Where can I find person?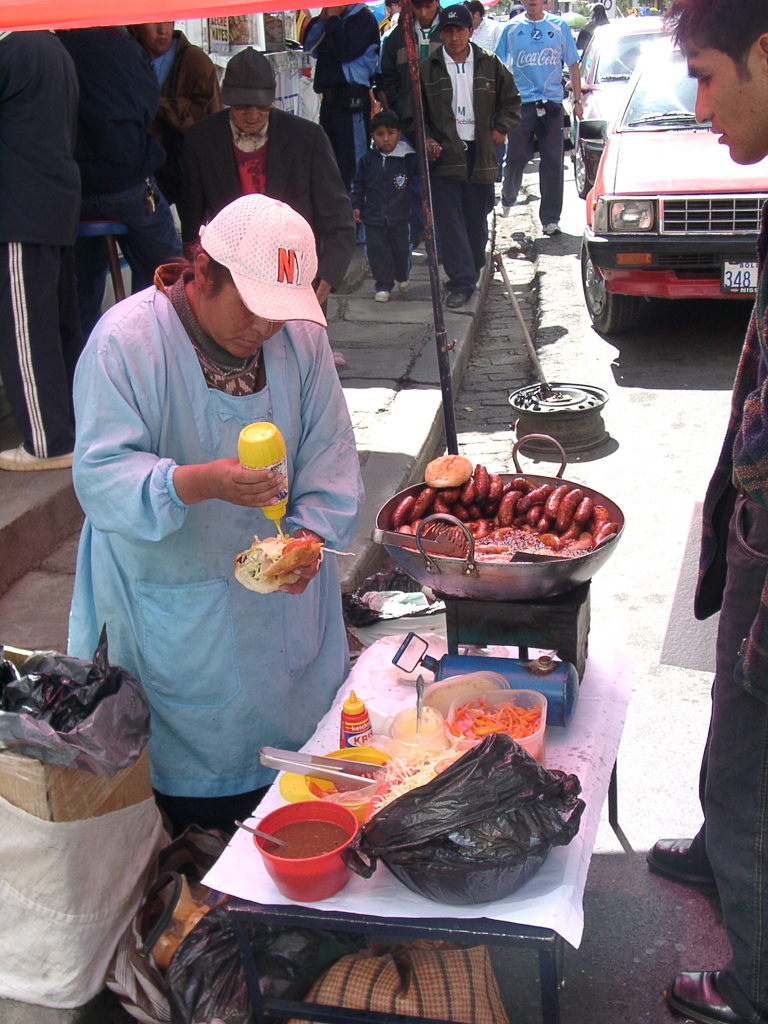
You can find it at (left=60, top=195, right=371, bottom=909).
